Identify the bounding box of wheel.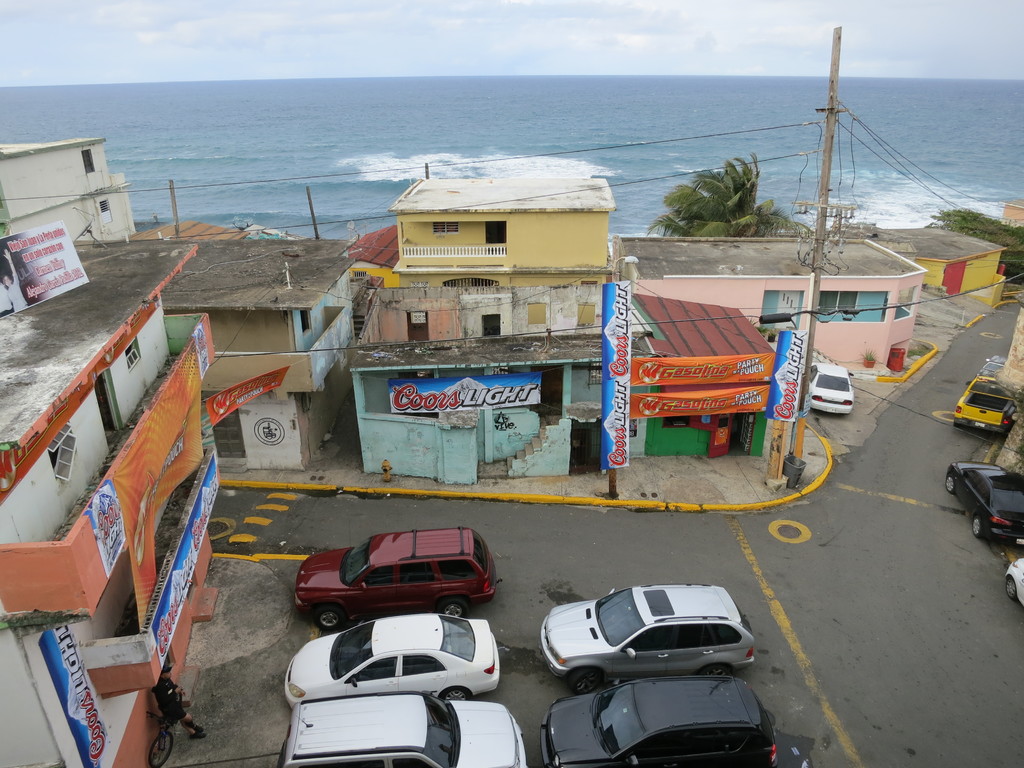
x1=442, y1=685, x2=474, y2=702.
